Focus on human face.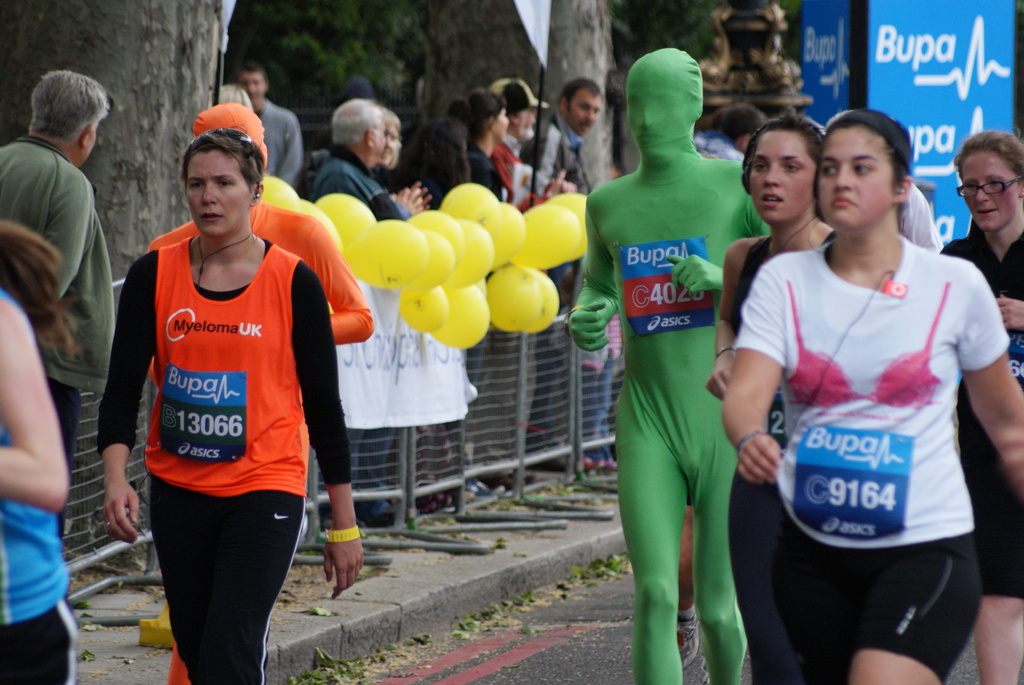
Focused at rect(956, 148, 1021, 230).
